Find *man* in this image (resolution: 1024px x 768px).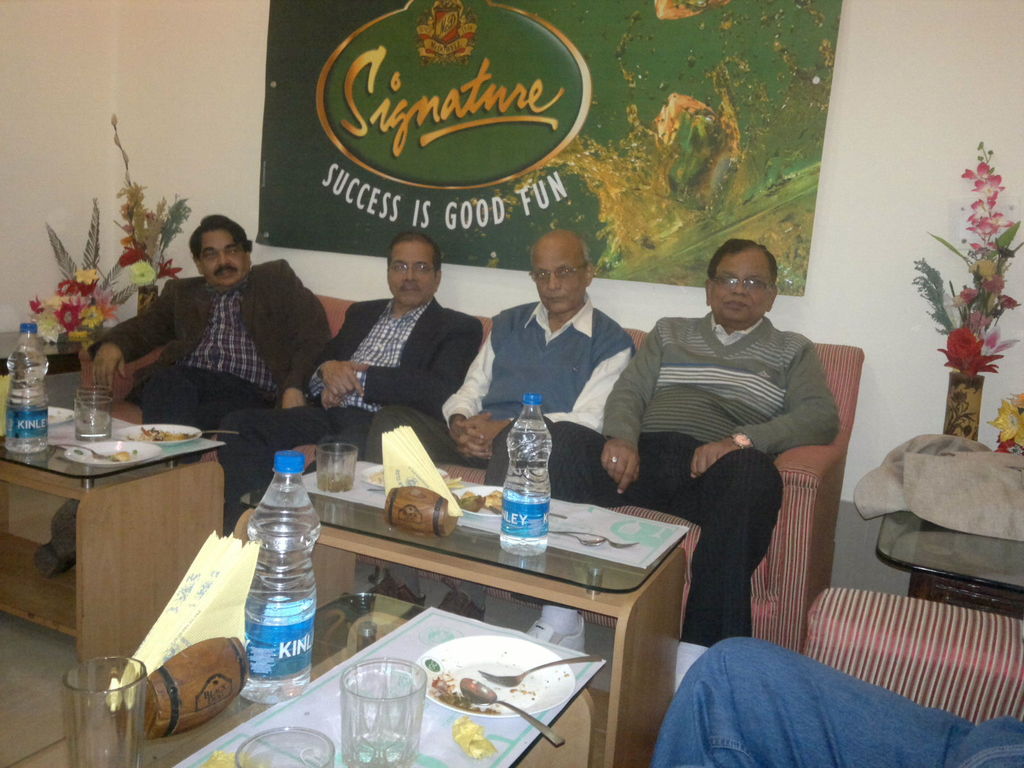
[x1=516, y1=236, x2=840, y2=650].
